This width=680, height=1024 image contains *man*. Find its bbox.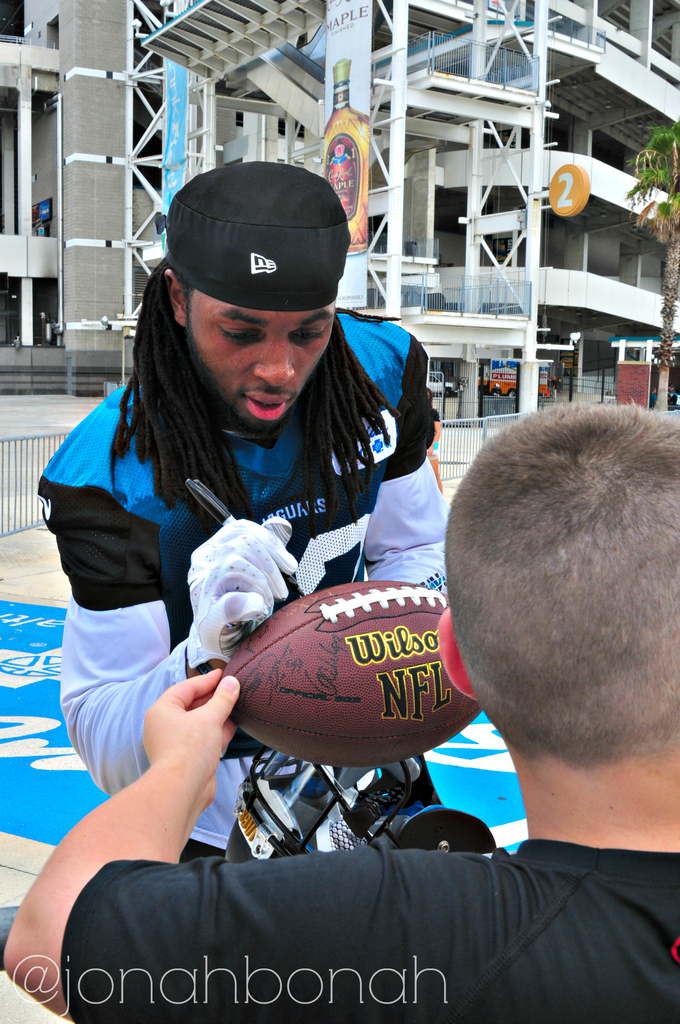
region(36, 157, 487, 892).
